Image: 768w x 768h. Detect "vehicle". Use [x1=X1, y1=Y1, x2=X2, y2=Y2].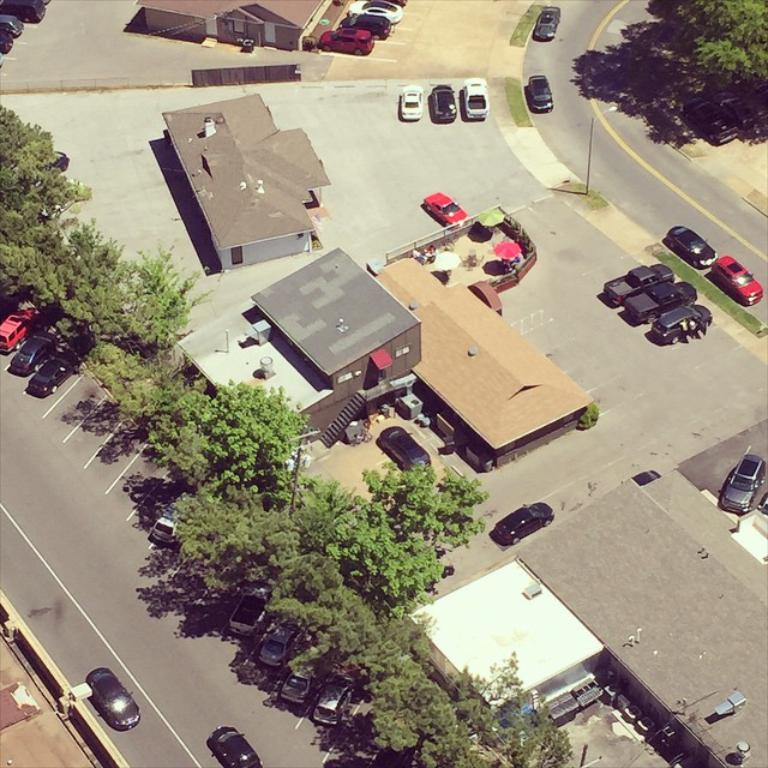
[x1=460, y1=76, x2=490, y2=119].
